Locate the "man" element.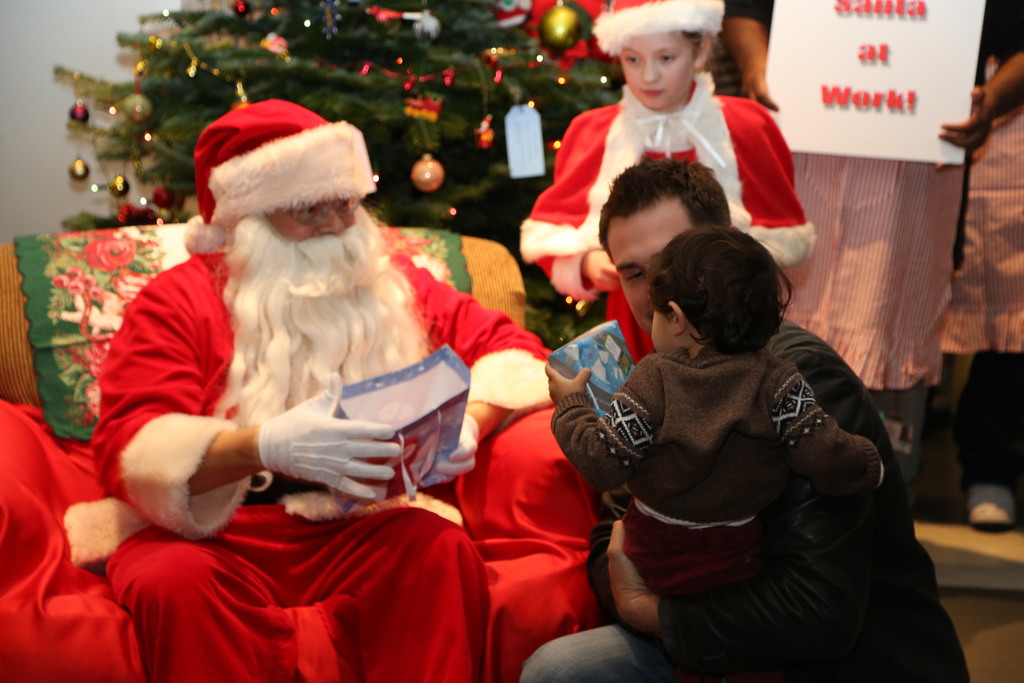
Element bbox: region(92, 96, 498, 681).
